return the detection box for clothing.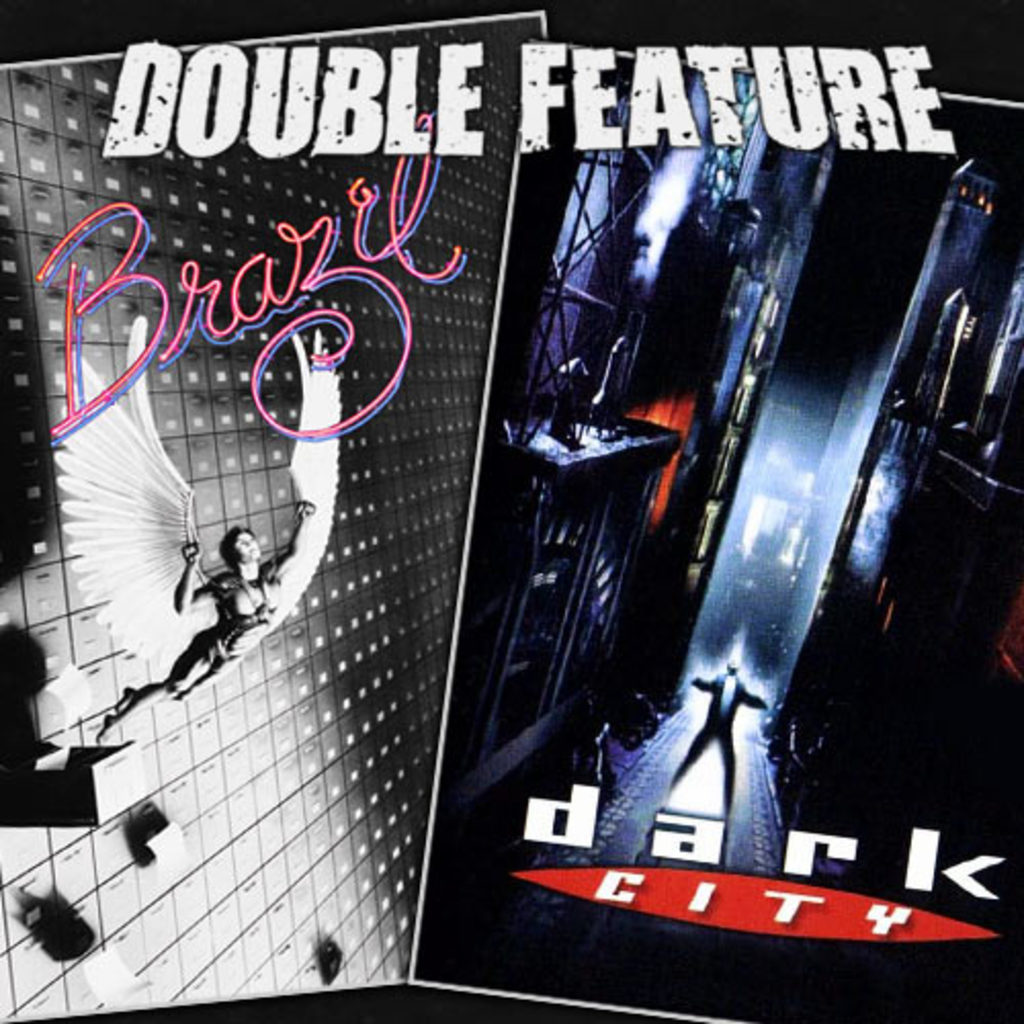
bbox=[154, 512, 260, 682].
